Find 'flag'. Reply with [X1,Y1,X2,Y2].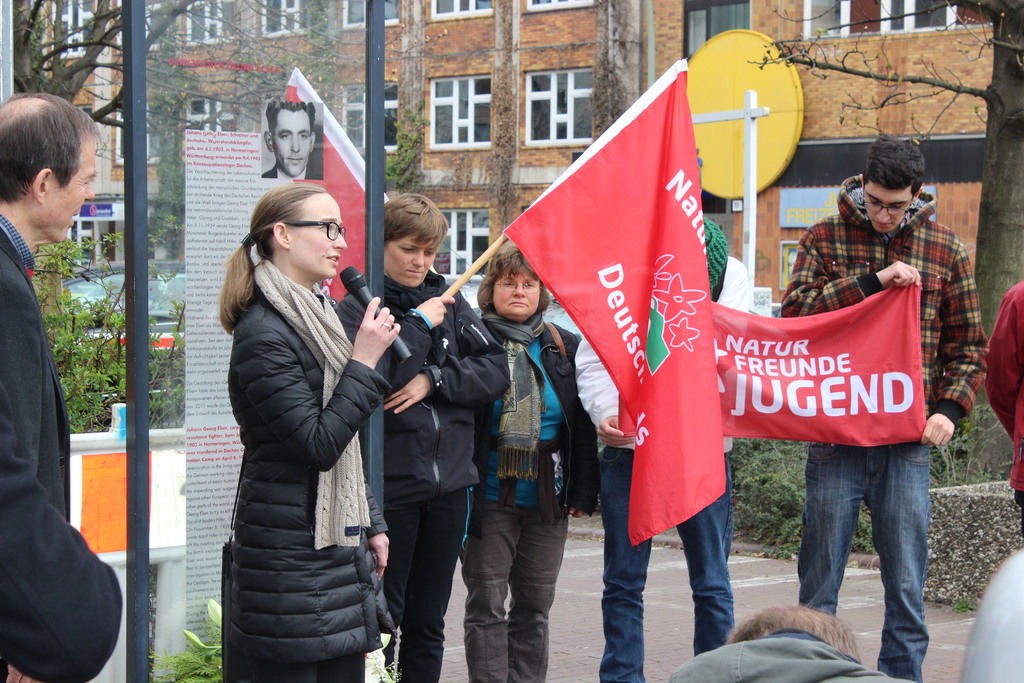
[252,67,411,308].
